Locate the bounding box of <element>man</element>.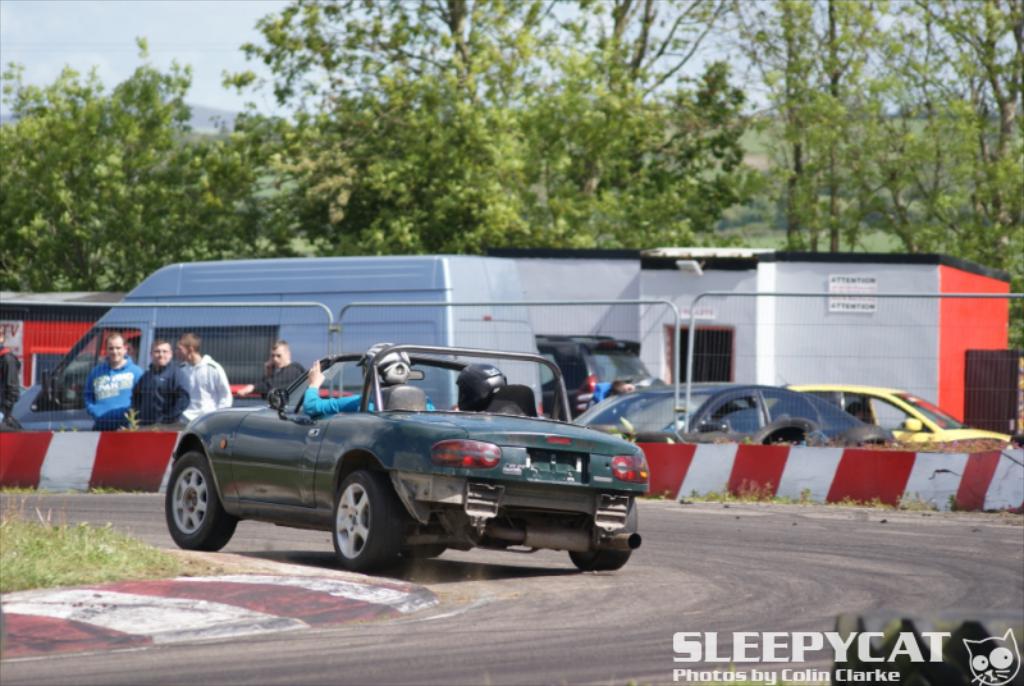
Bounding box: crop(261, 337, 303, 395).
